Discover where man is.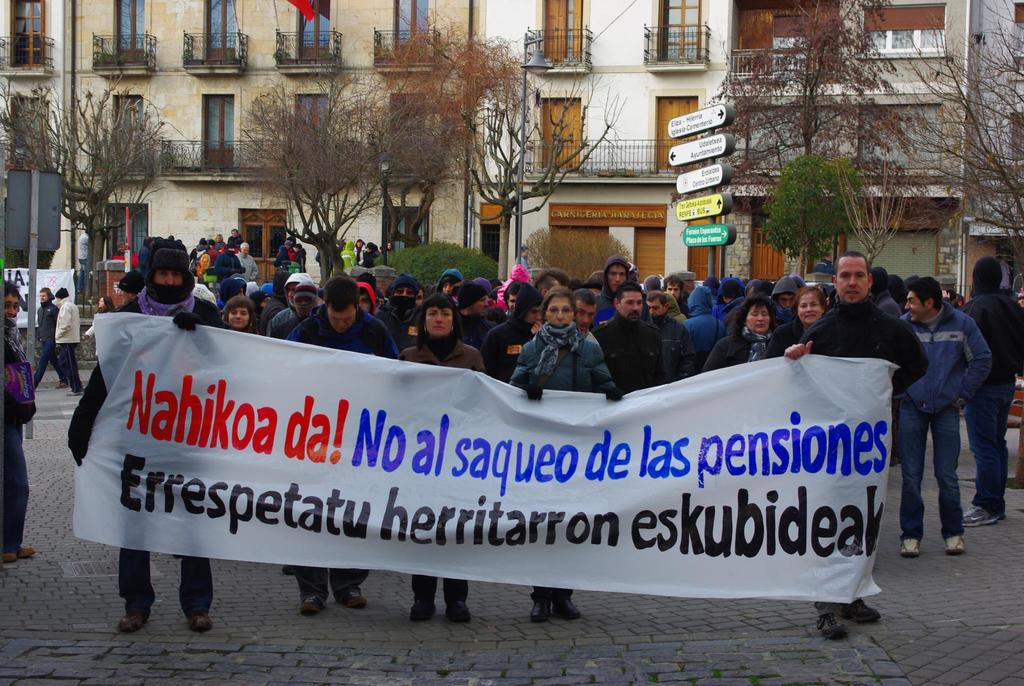
Discovered at 28:286:67:393.
